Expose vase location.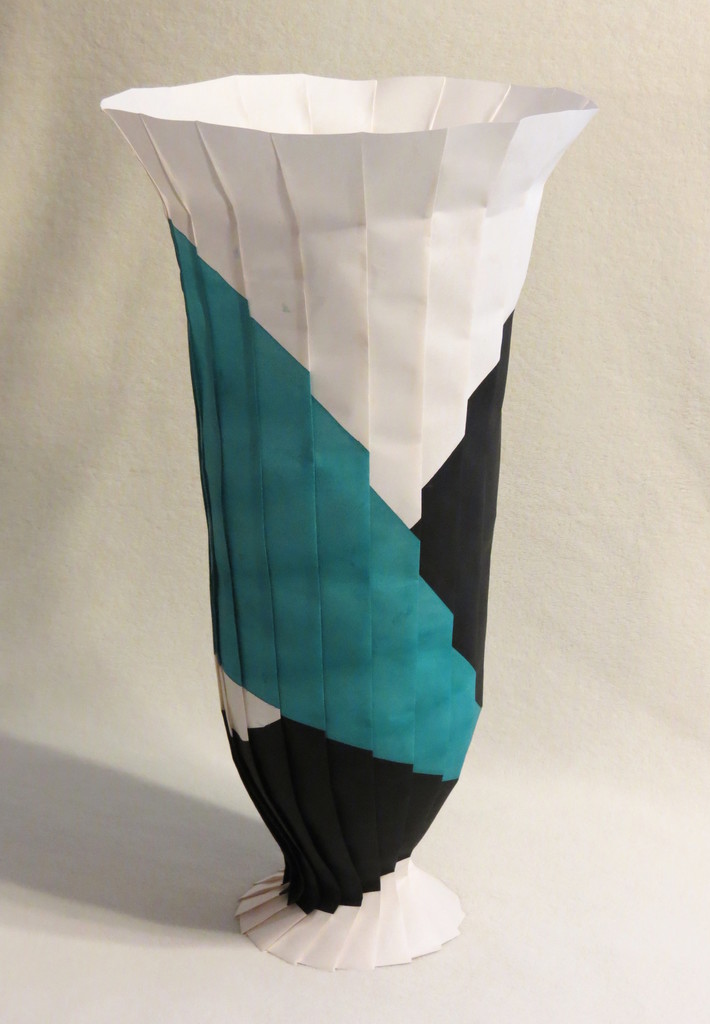
Exposed at box=[99, 71, 600, 975].
